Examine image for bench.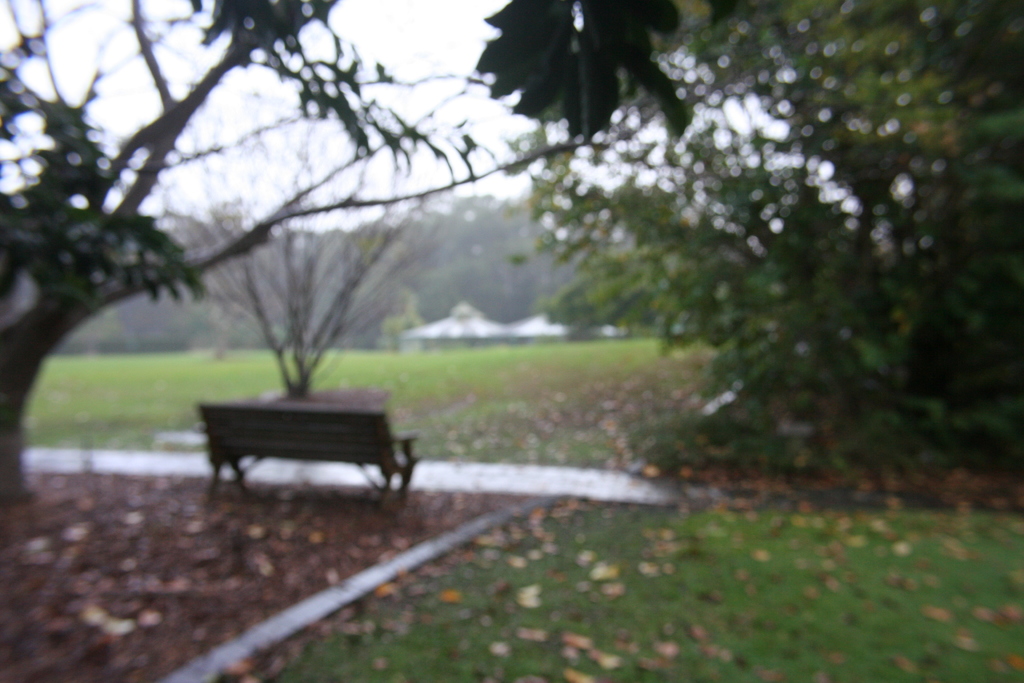
Examination result: (178,391,419,514).
